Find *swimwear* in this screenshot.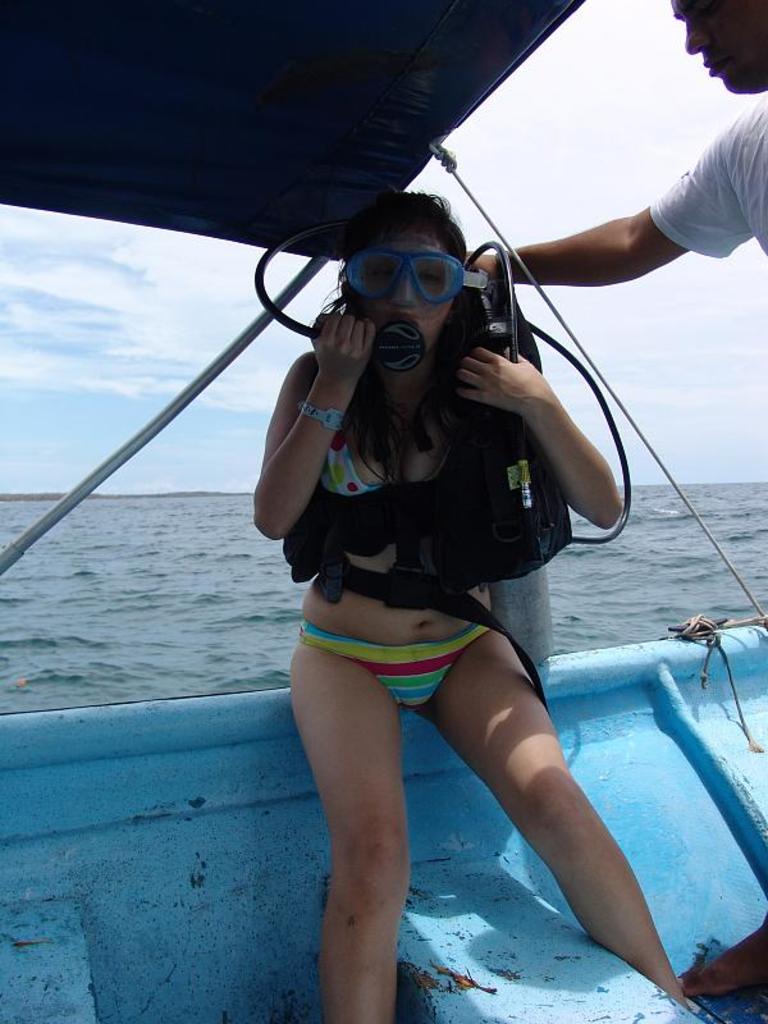
The bounding box for *swimwear* is bbox=(302, 622, 489, 704).
